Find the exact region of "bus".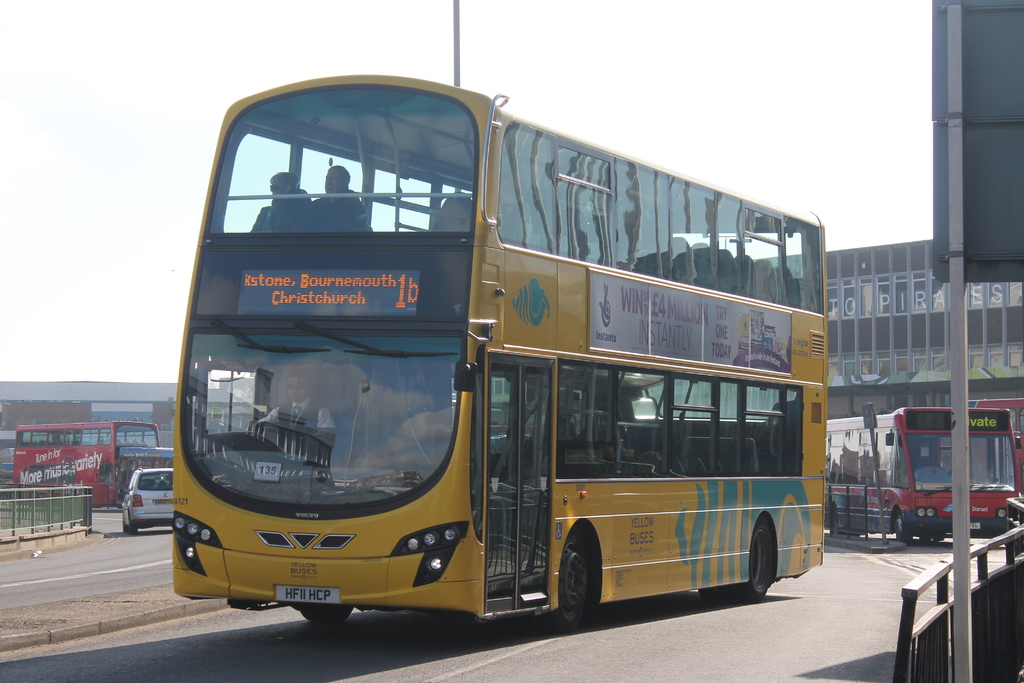
Exact region: locate(116, 442, 177, 506).
